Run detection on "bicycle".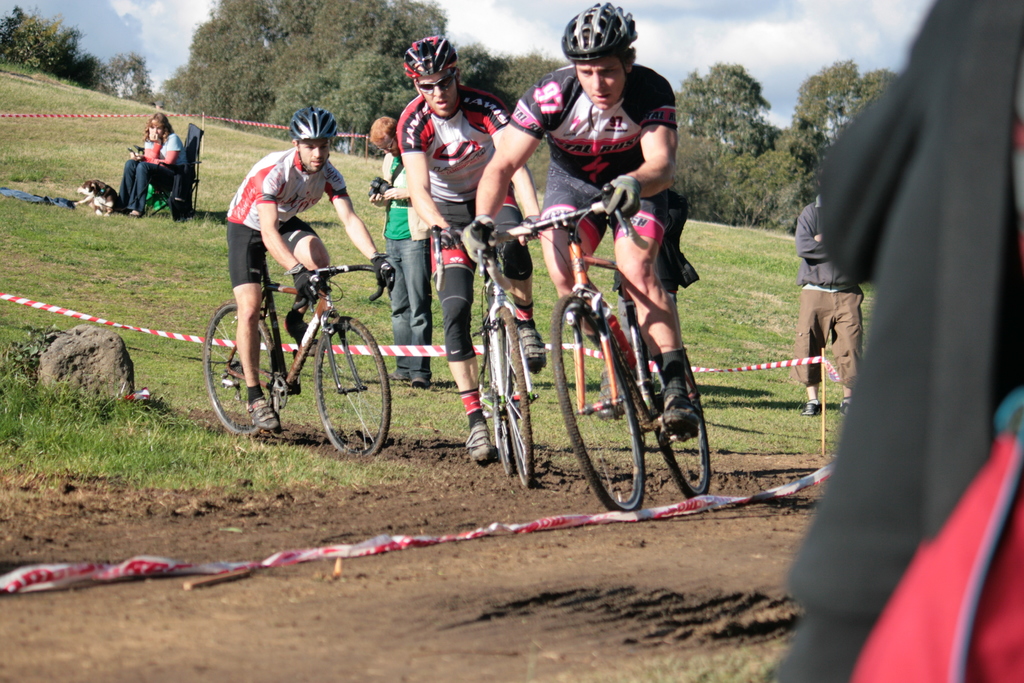
Result: l=471, t=182, r=715, b=513.
